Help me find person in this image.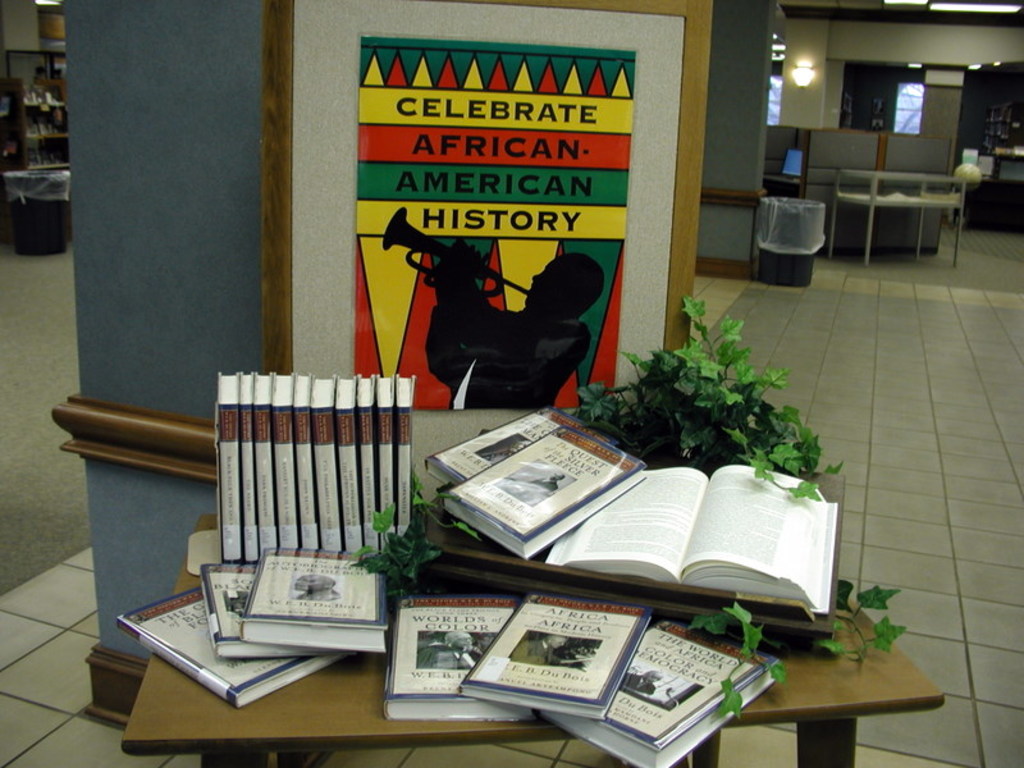
Found it: [x1=417, y1=630, x2=484, y2=669].
